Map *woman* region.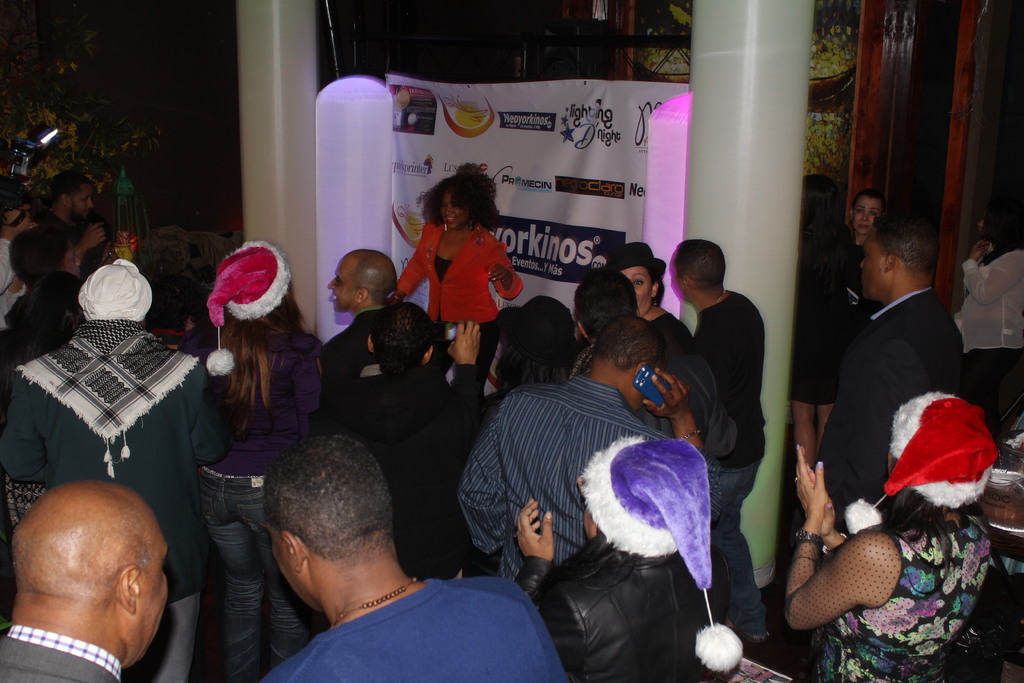
Mapped to 800, 176, 851, 455.
